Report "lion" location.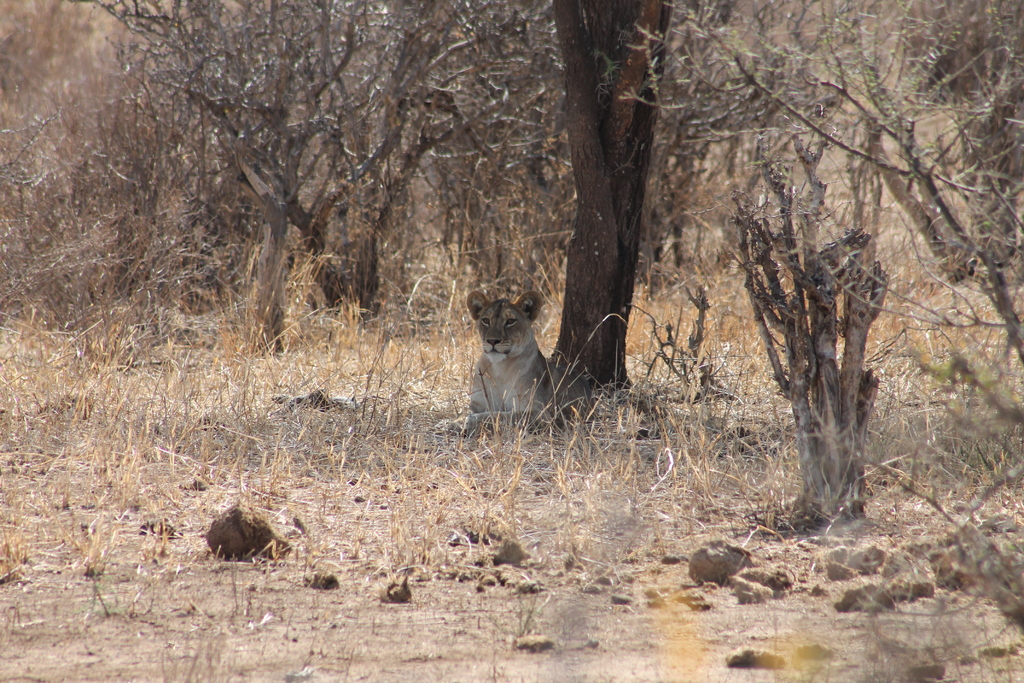
Report: {"x1": 455, "y1": 288, "x2": 622, "y2": 440}.
